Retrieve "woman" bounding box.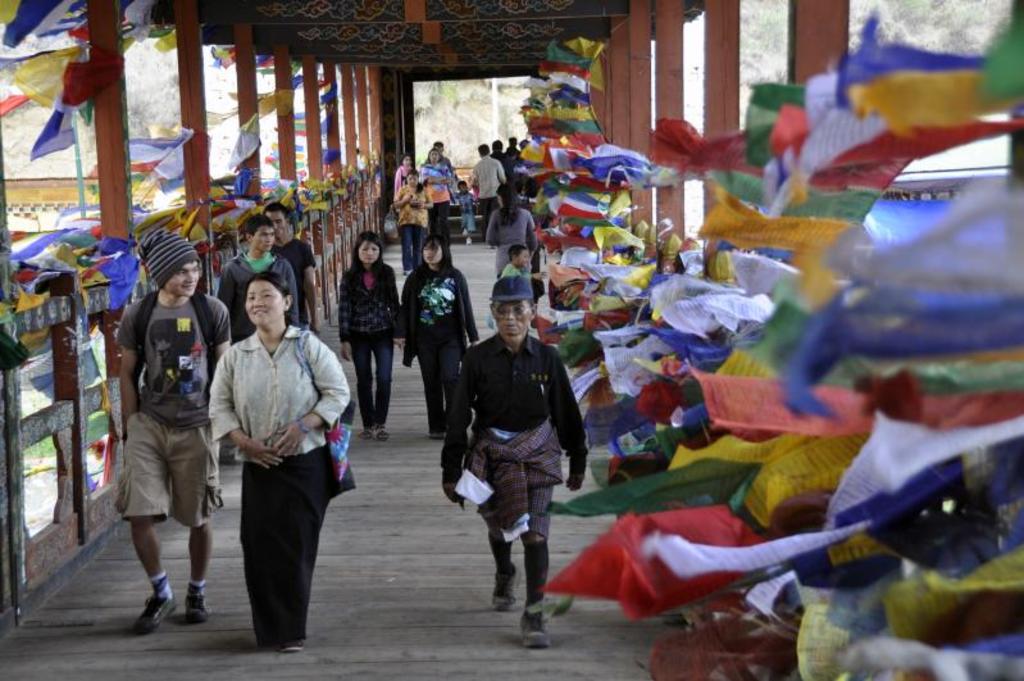
Bounding box: [228,271,347,667].
